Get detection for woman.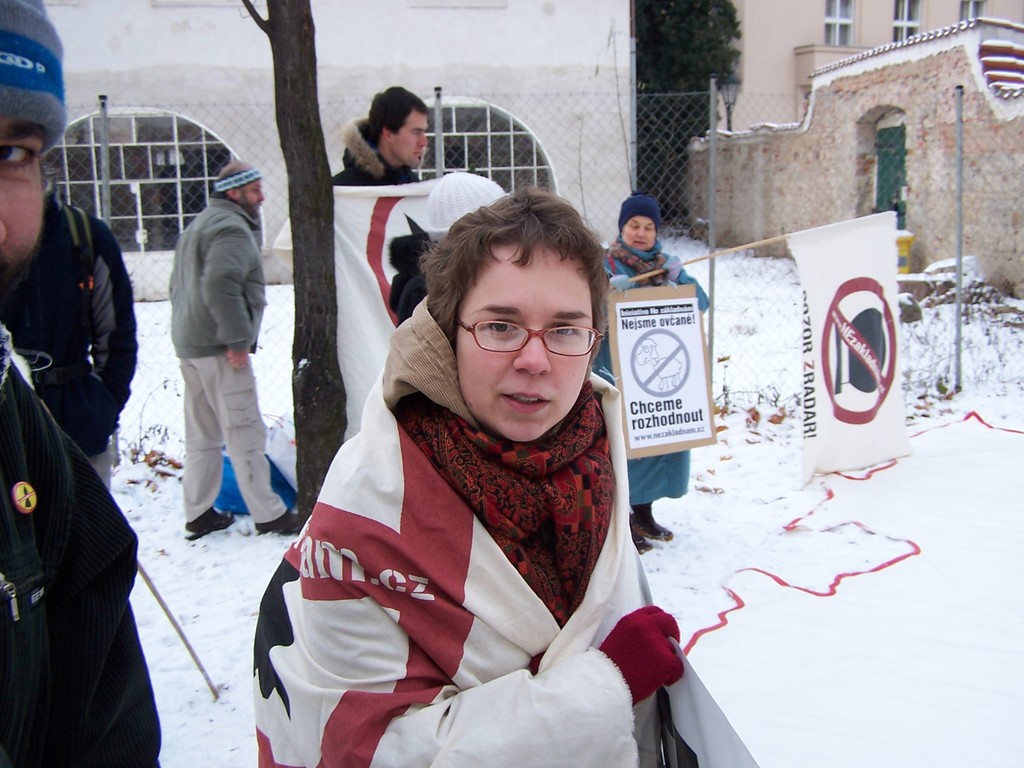
Detection: bbox=(588, 184, 709, 552).
